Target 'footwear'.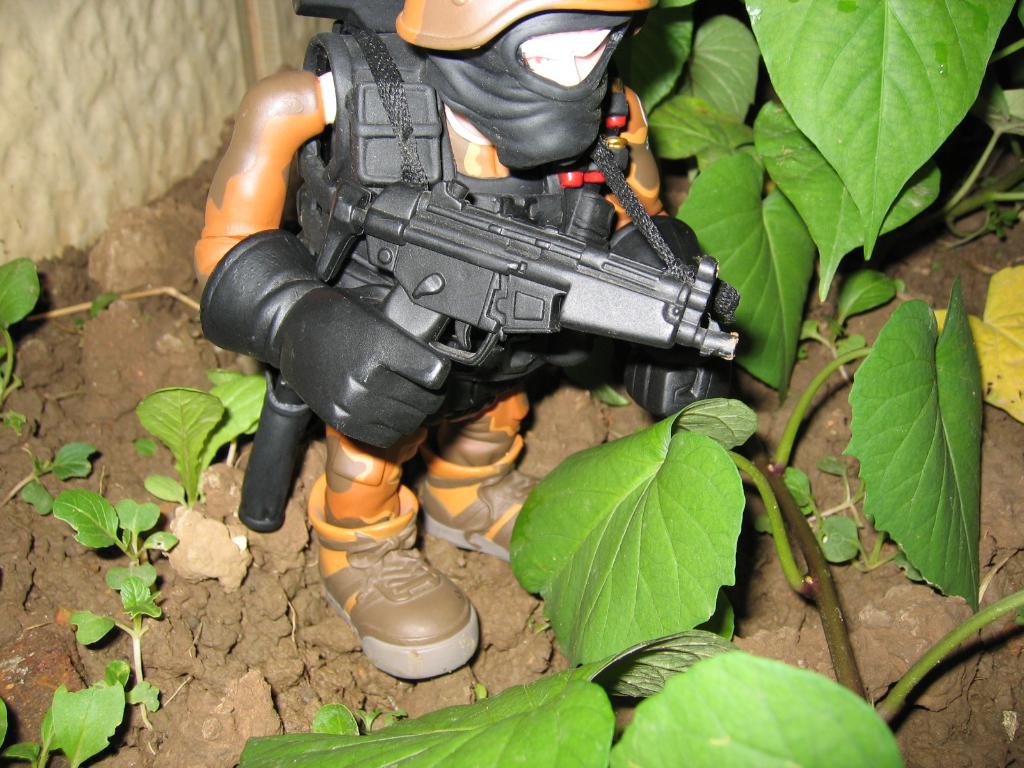
Target region: select_region(304, 536, 483, 688).
